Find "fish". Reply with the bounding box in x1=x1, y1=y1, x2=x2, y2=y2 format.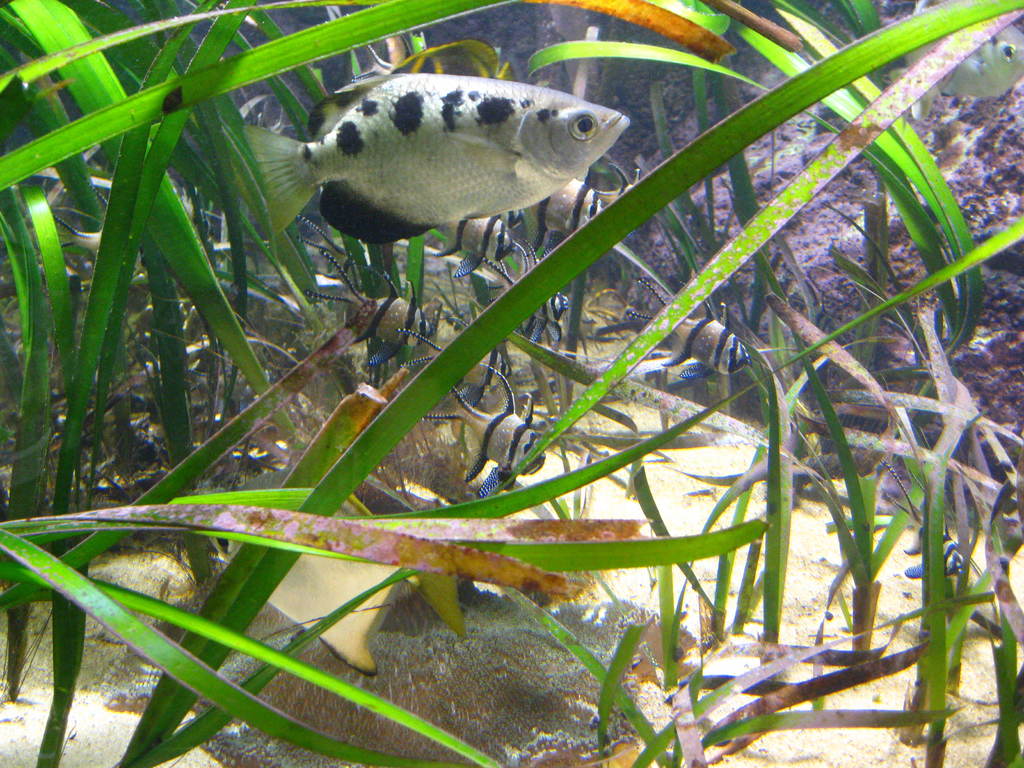
x1=300, y1=257, x2=436, y2=367.
